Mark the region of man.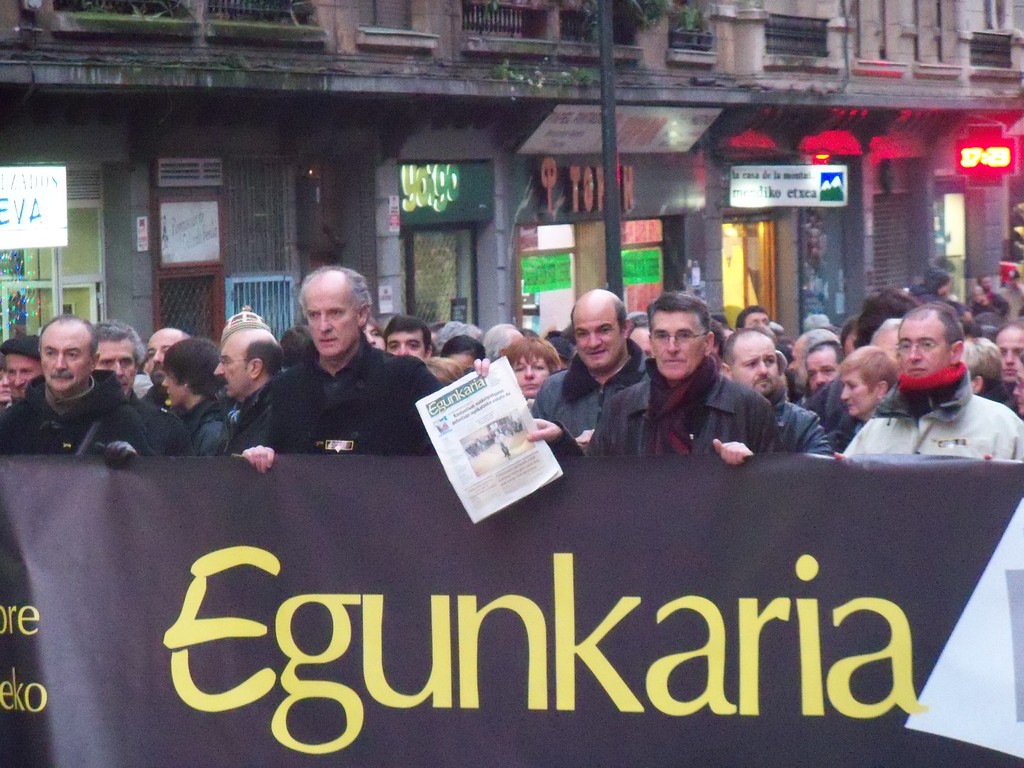
Region: [161, 335, 234, 458].
